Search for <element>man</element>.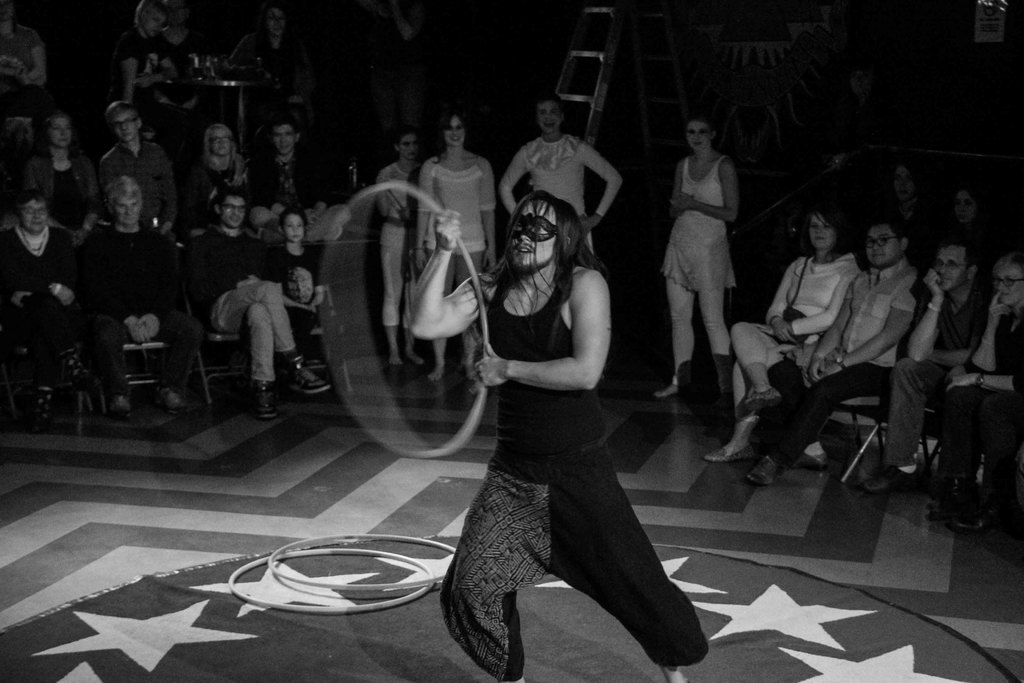
Found at rect(404, 191, 713, 682).
